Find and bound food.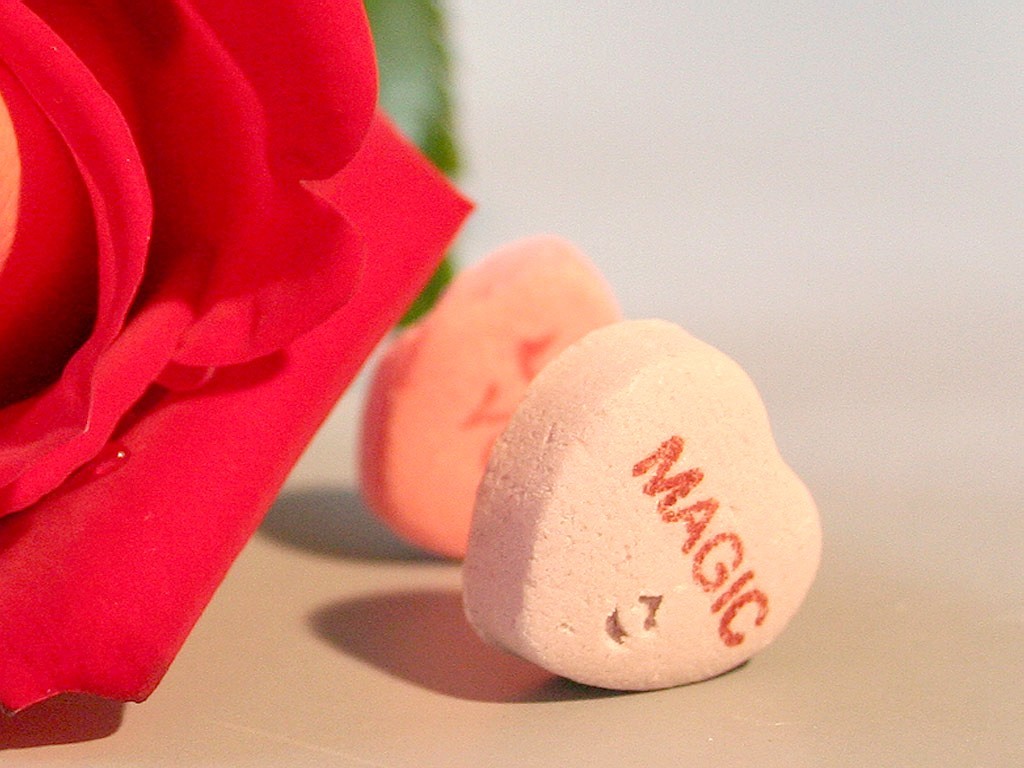
Bound: BBox(459, 324, 821, 702).
